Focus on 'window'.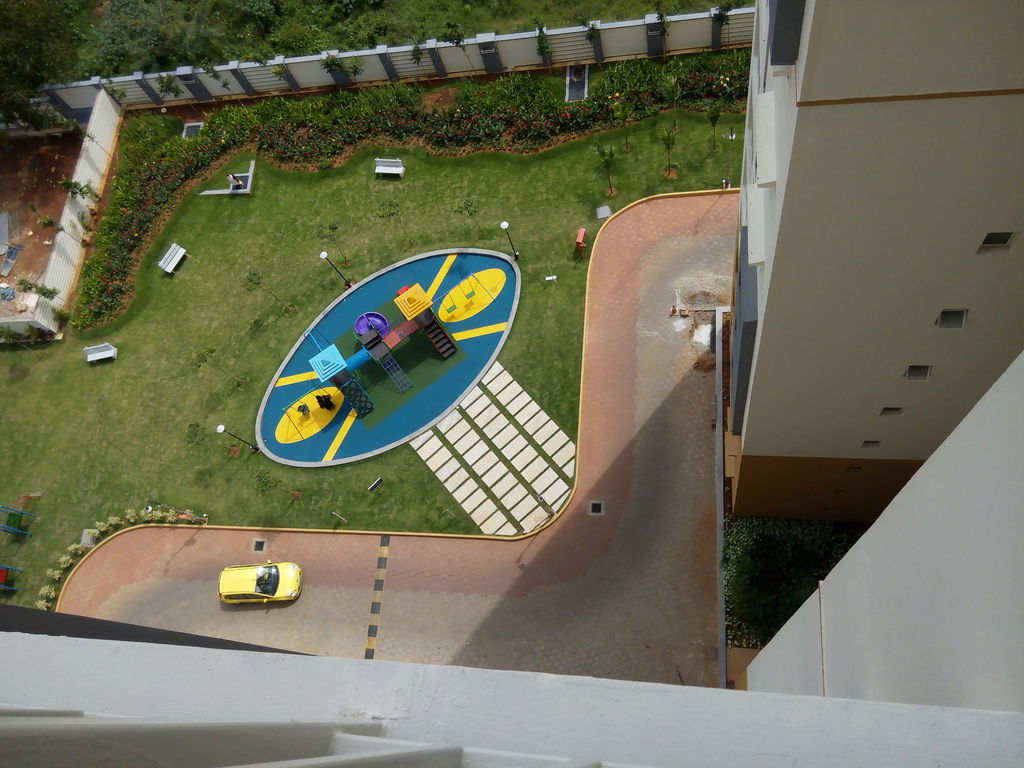
Focused at [x1=933, y1=309, x2=968, y2=331].
